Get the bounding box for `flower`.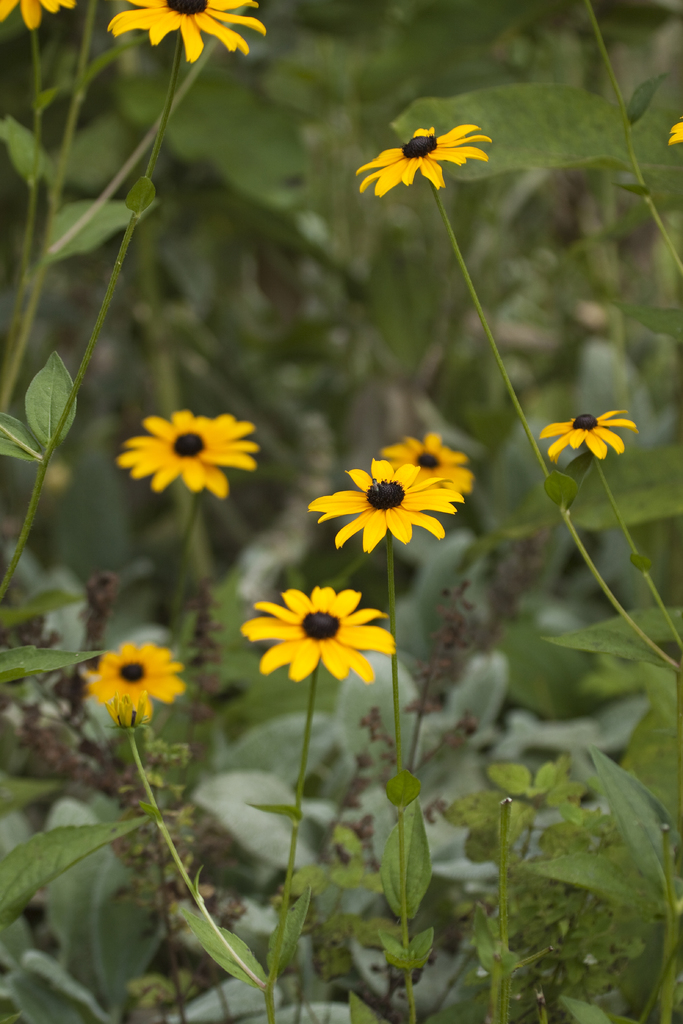
<region>0, 0, 79, 33</region>.
